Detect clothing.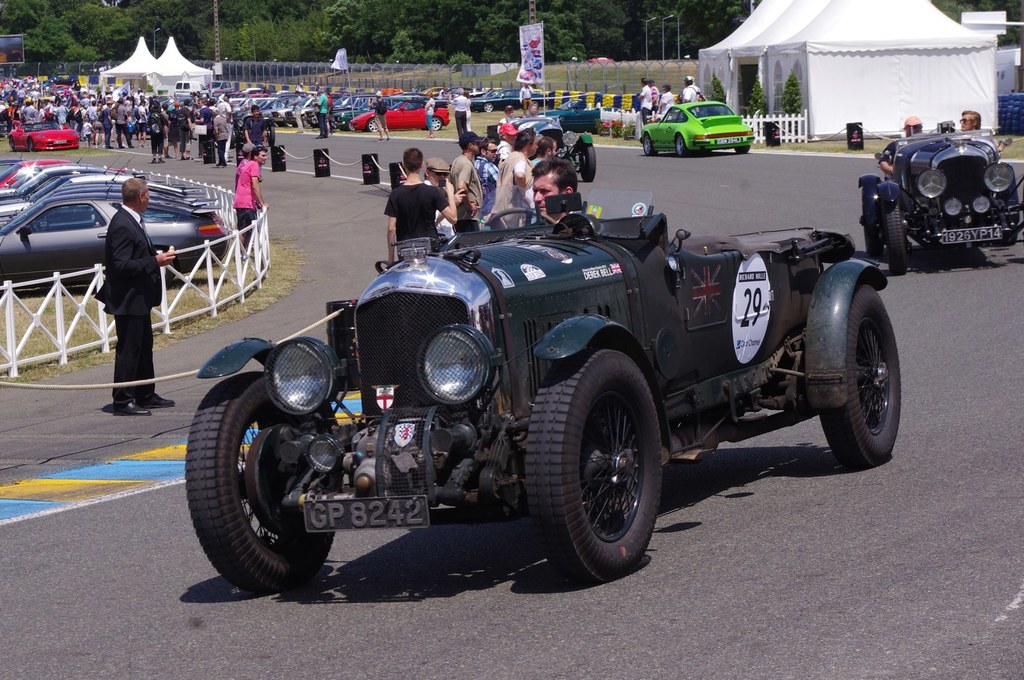
Detected at 383 191 450 250.
